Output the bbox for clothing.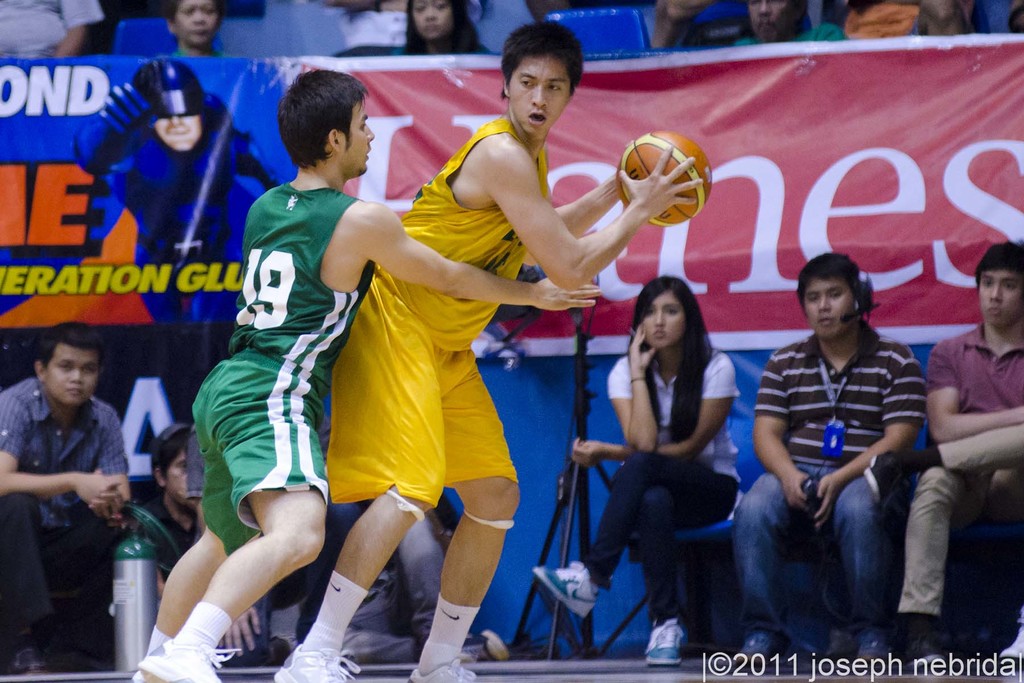
<box>7,356,144,645</box>.
